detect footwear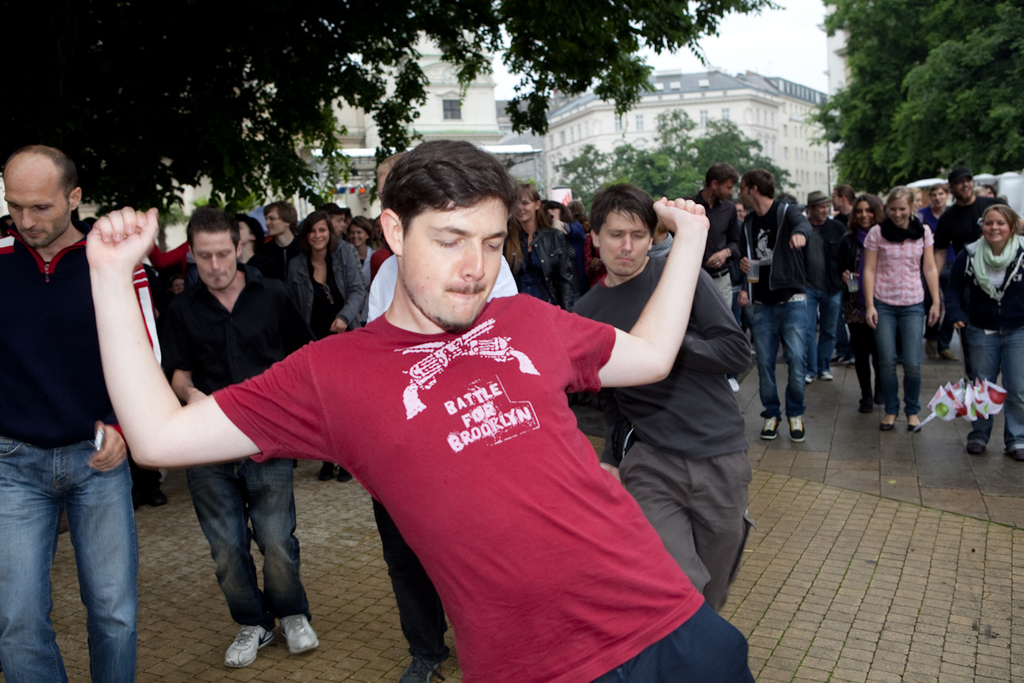
[x1=763, y1=417, x2=782, y2=439]
